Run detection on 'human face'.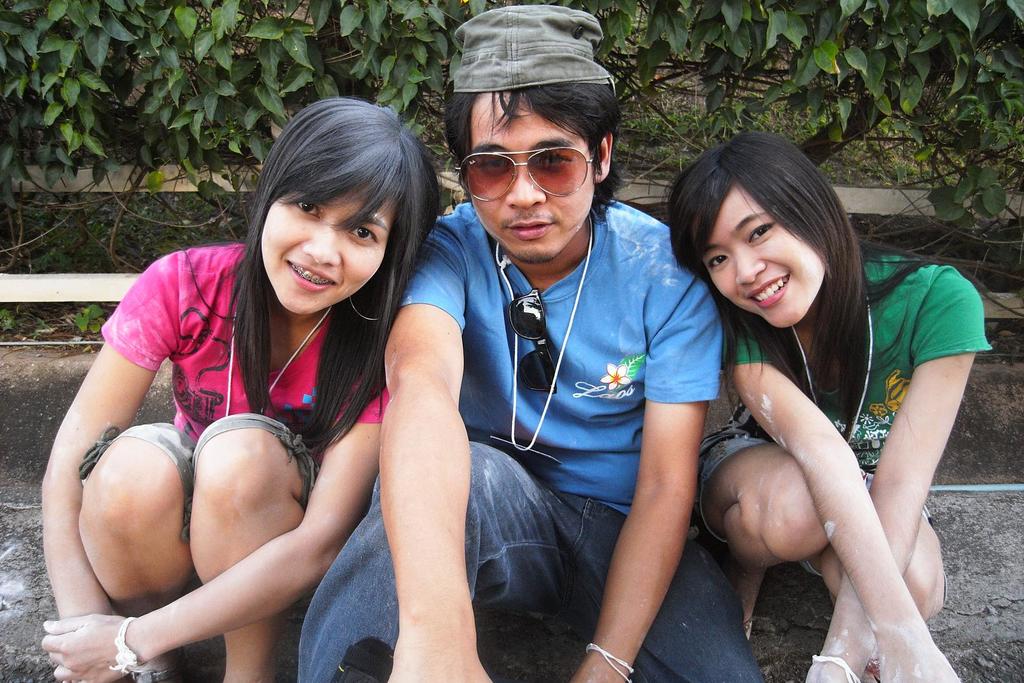
Result: locate(258, 168, 400, 316).
